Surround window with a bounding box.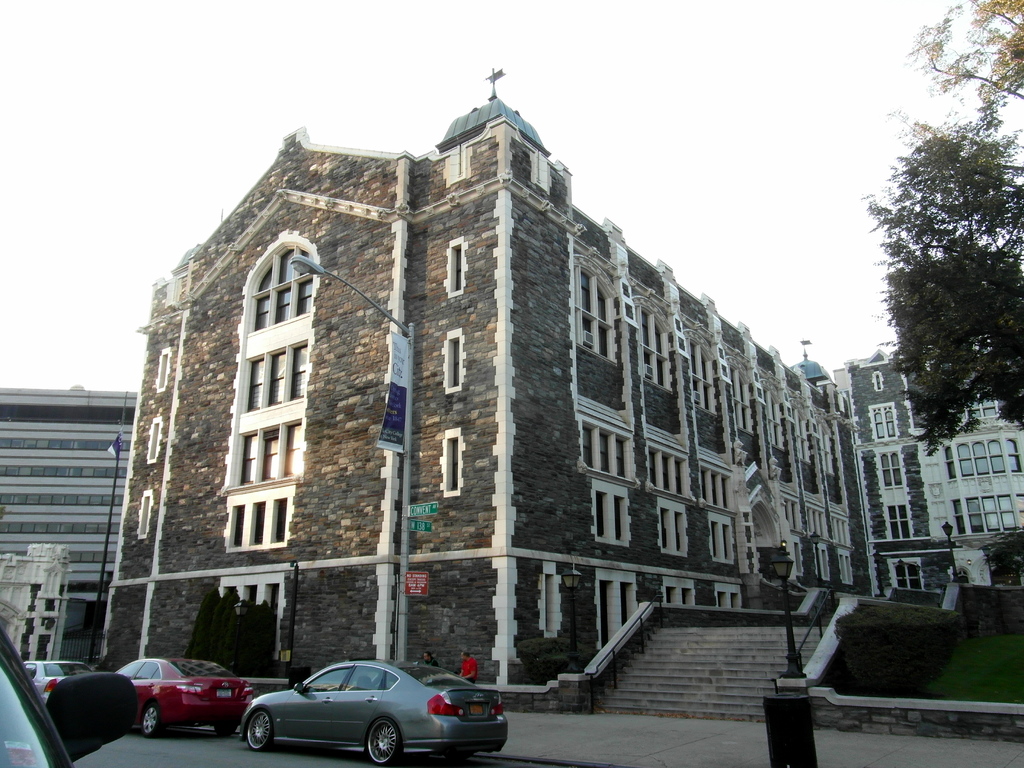
437/428/465/495.
